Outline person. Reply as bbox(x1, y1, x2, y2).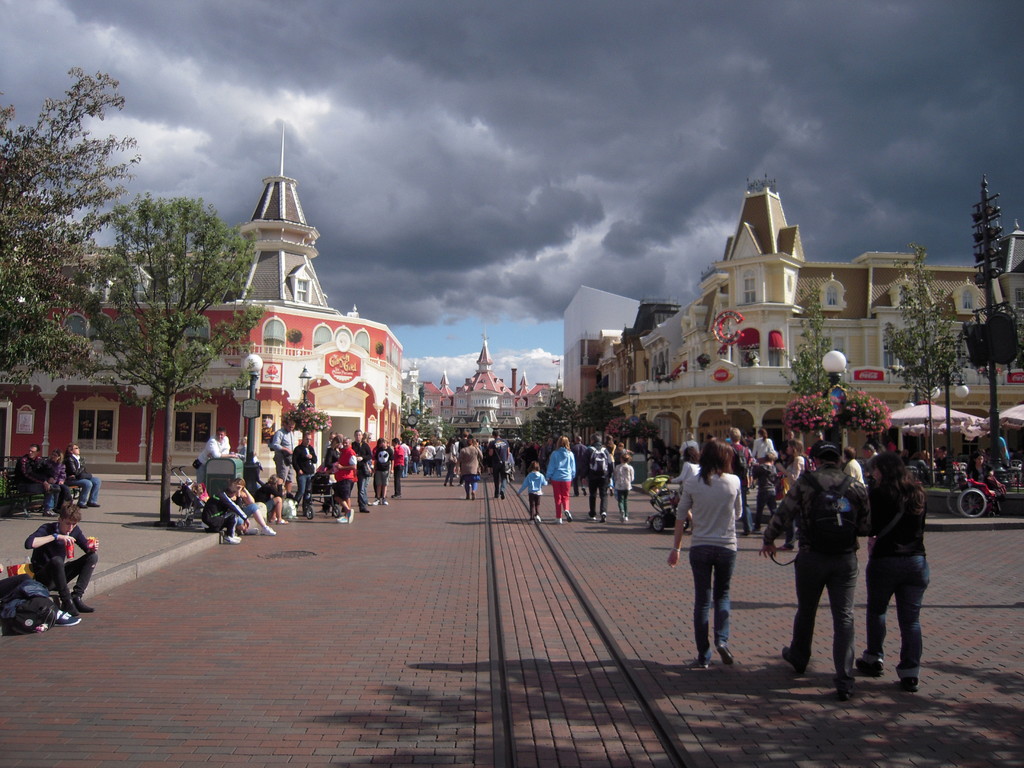
bbox(235, 474, 257, 523).
